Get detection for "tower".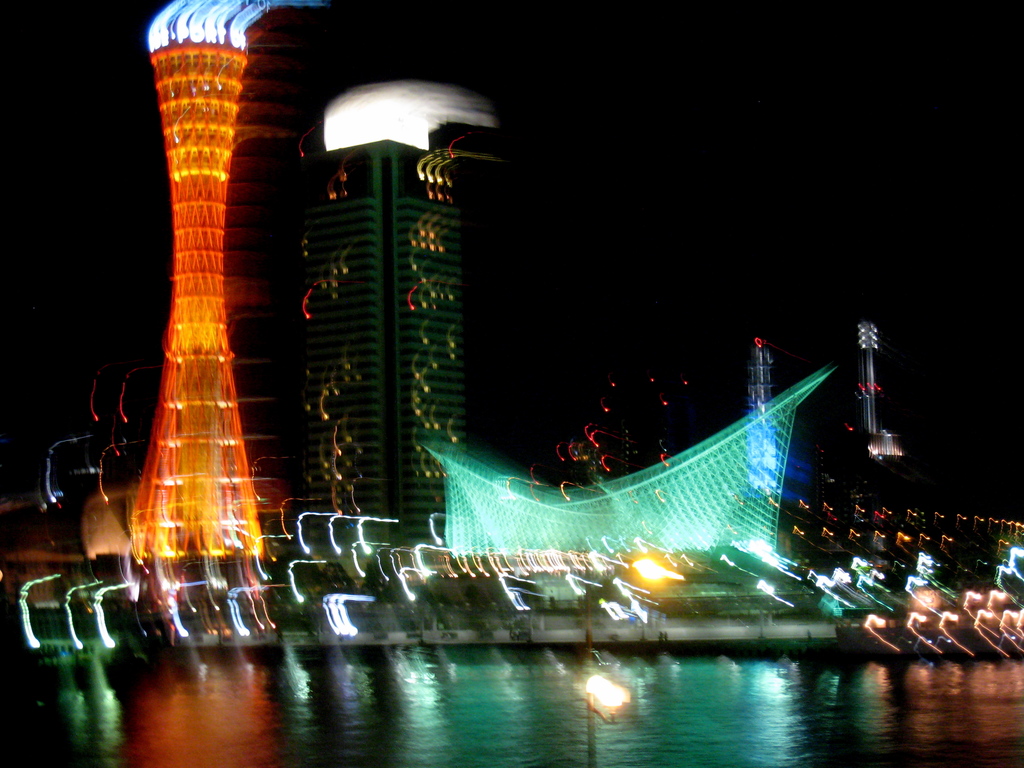
Detection: detection(77, 0, 310, 635).
